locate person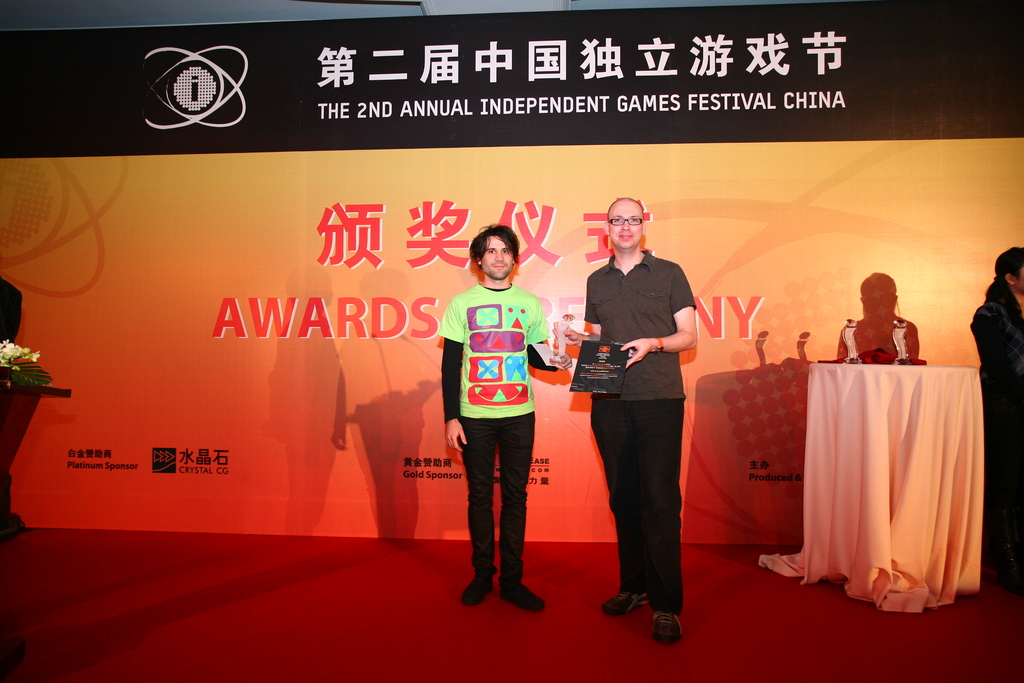
x1=0, y1=276, x2=21, y2=342
